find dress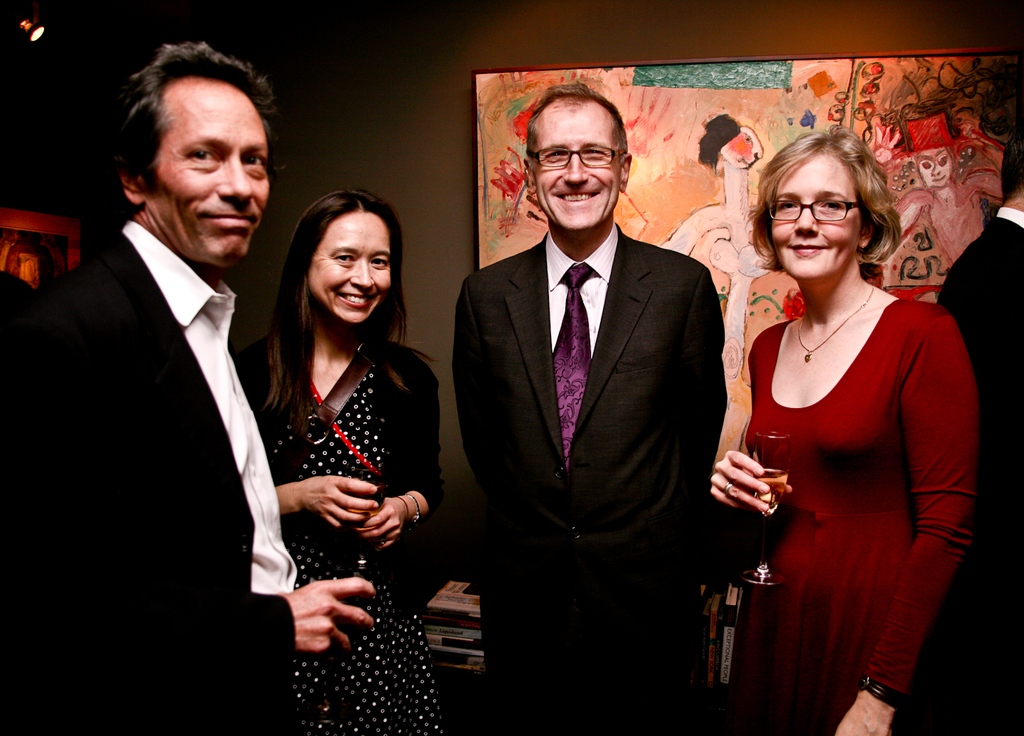
Rect(256, 327, 443, 735)
